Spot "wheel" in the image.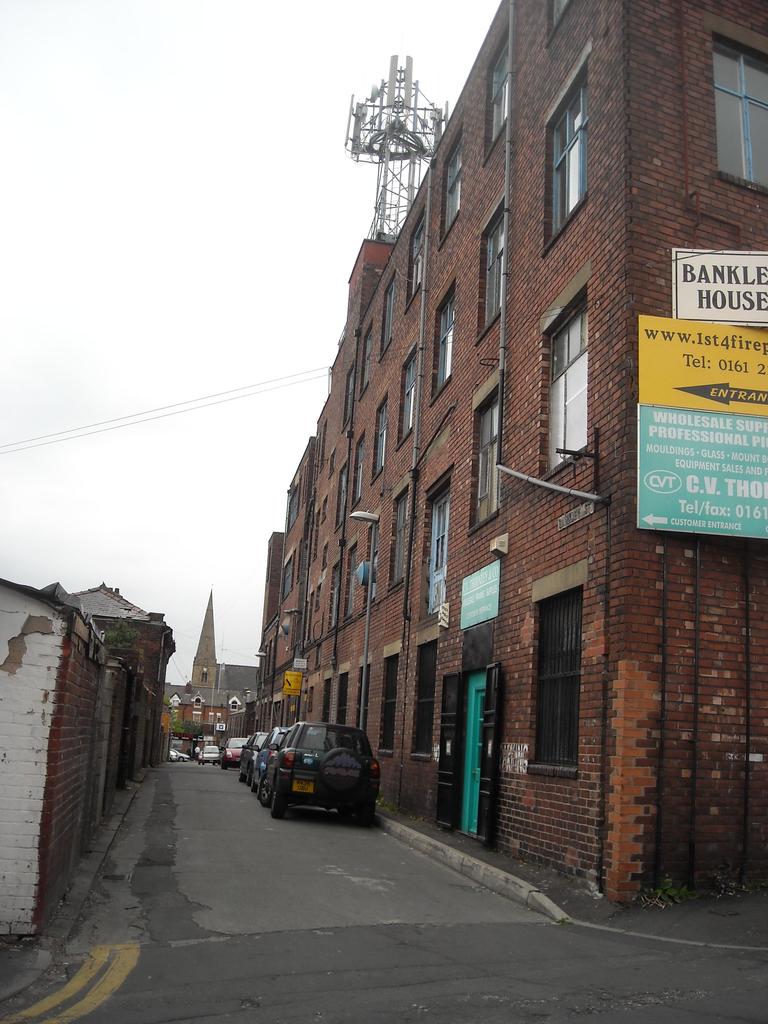
"wheel" found at bbox=[356, 803, 375, 825].
